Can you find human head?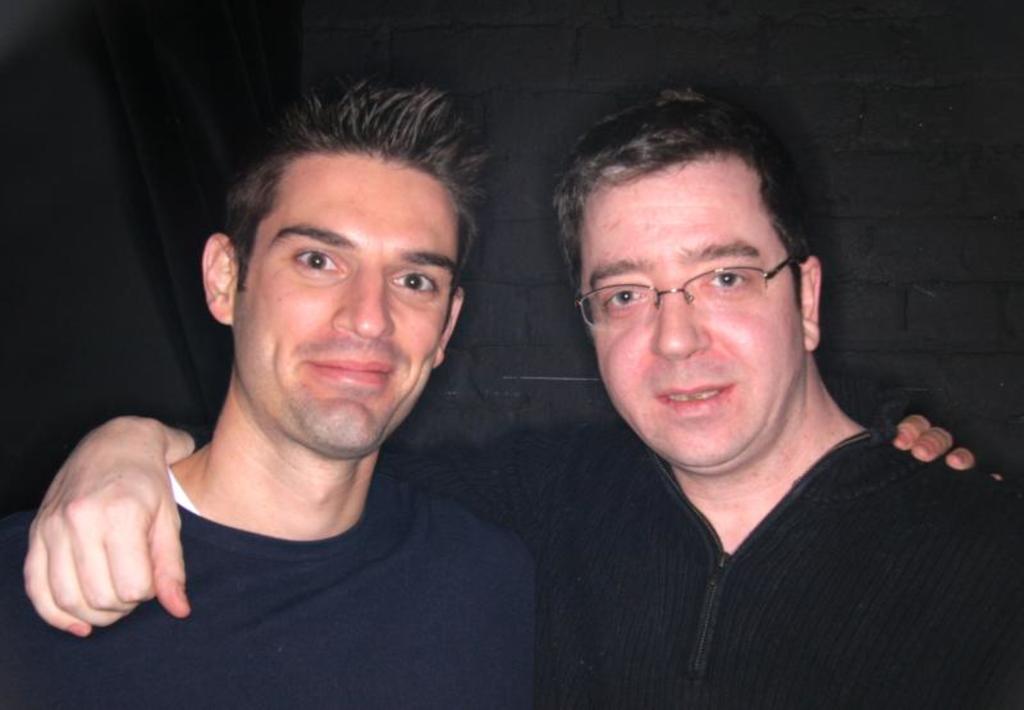
Yes, bounding box: bbox=(204, 90, 485, 457).
